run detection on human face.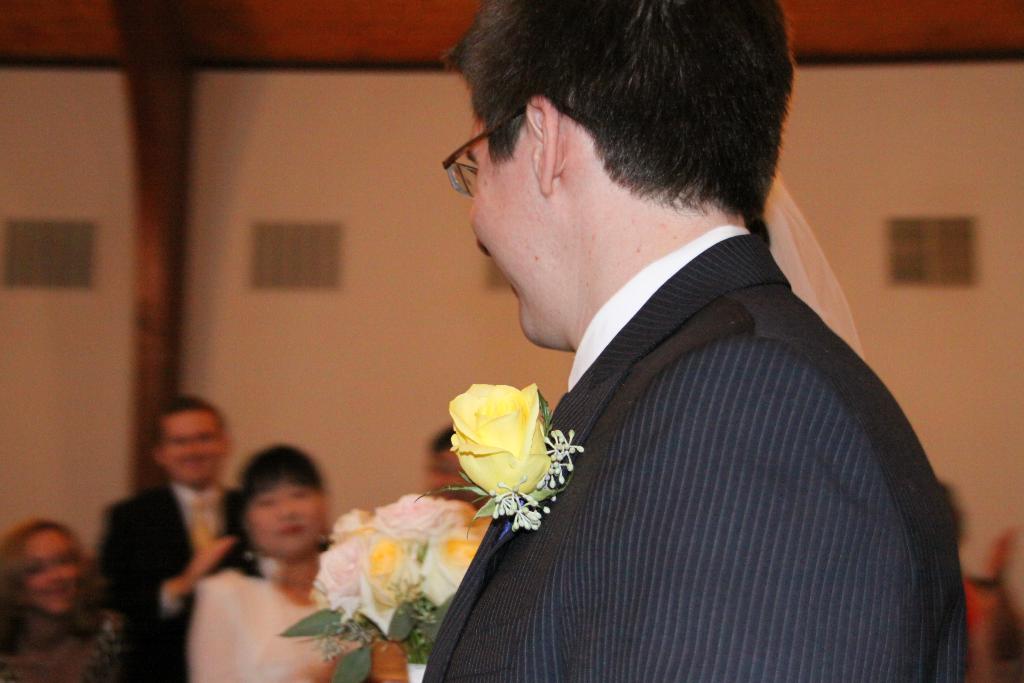
Result: 163:409:229:483.
